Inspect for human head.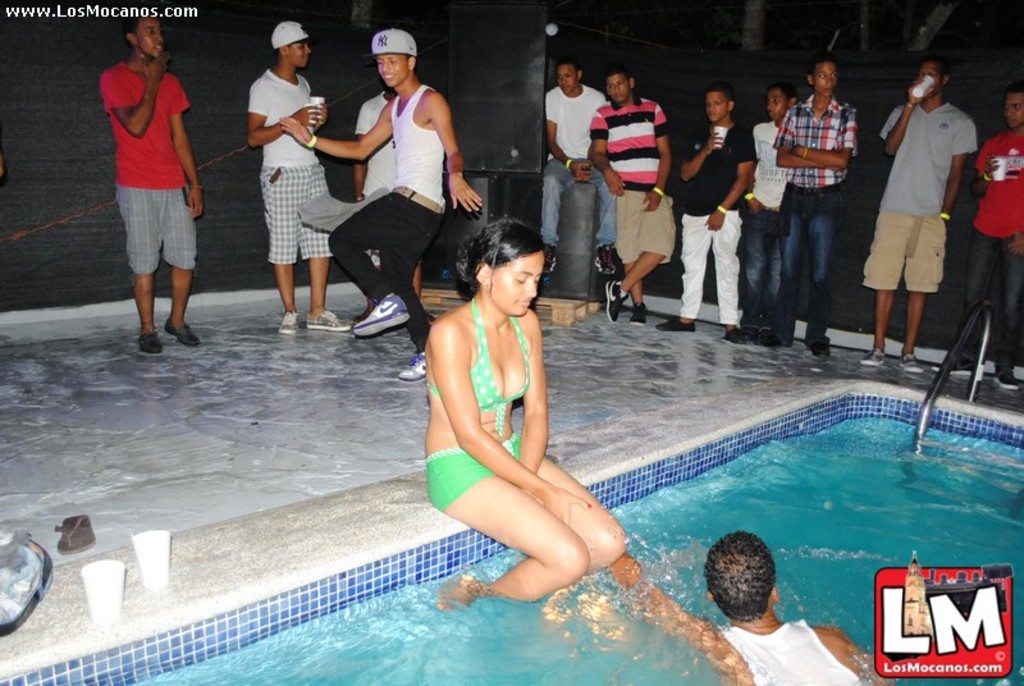
Inspection: bbox(556, 58, 580, 100).
